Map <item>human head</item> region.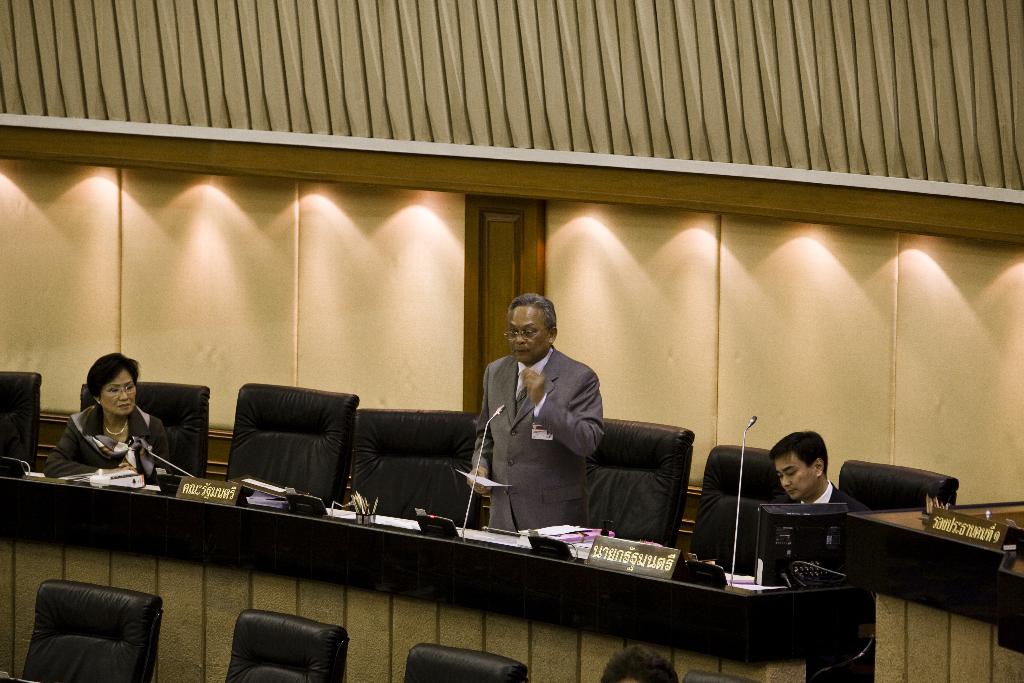
Mapped to l=503, t=292, r=567, b=367.
